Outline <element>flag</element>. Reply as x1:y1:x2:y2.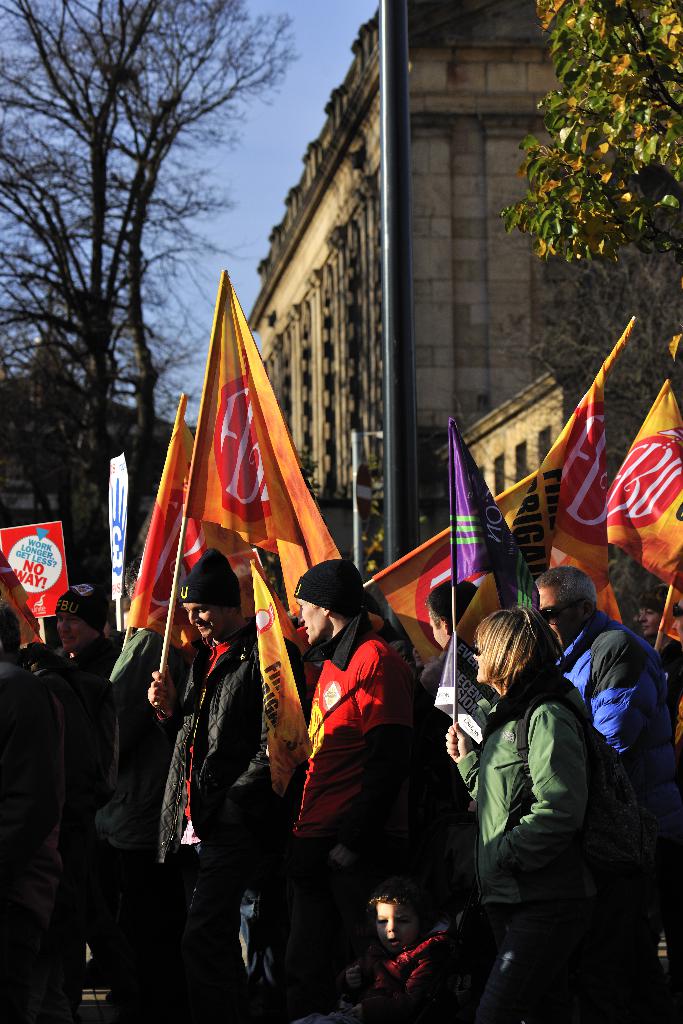
447:407:529:631.
